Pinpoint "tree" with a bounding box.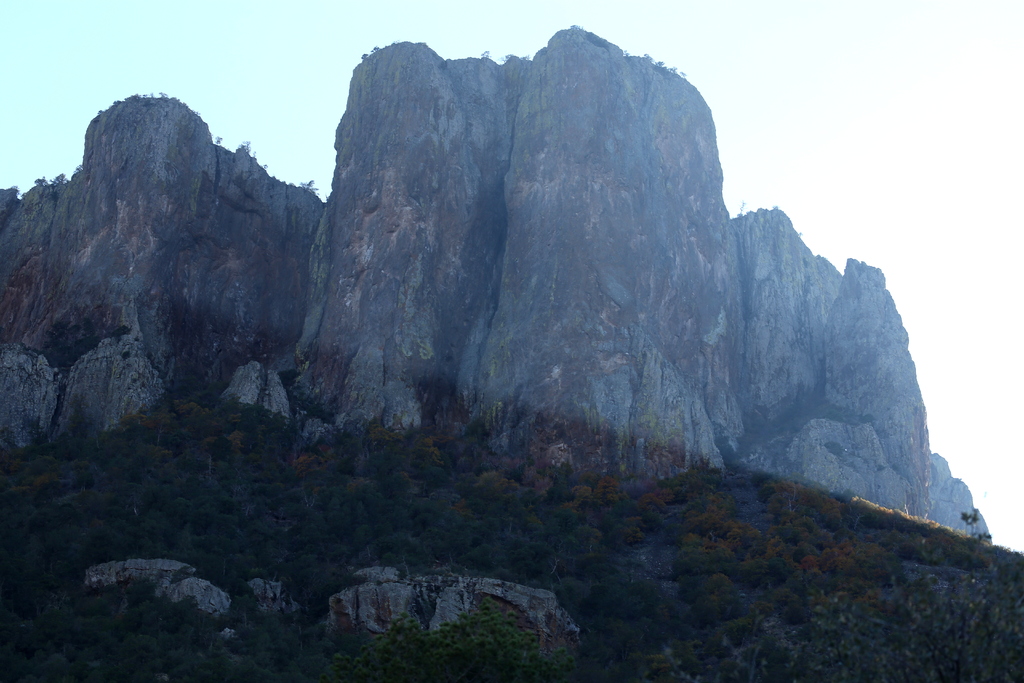
detection(98, 110, 100, 113).
